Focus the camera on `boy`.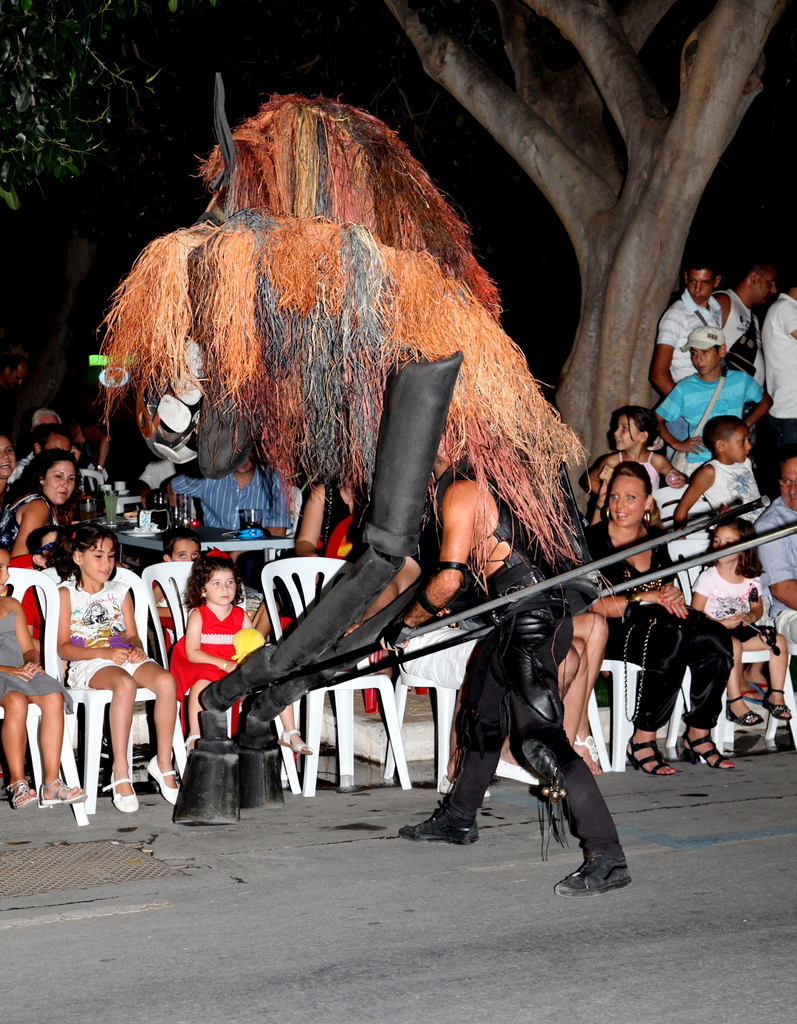
Focus region: region(151, 529, 202, 653).
